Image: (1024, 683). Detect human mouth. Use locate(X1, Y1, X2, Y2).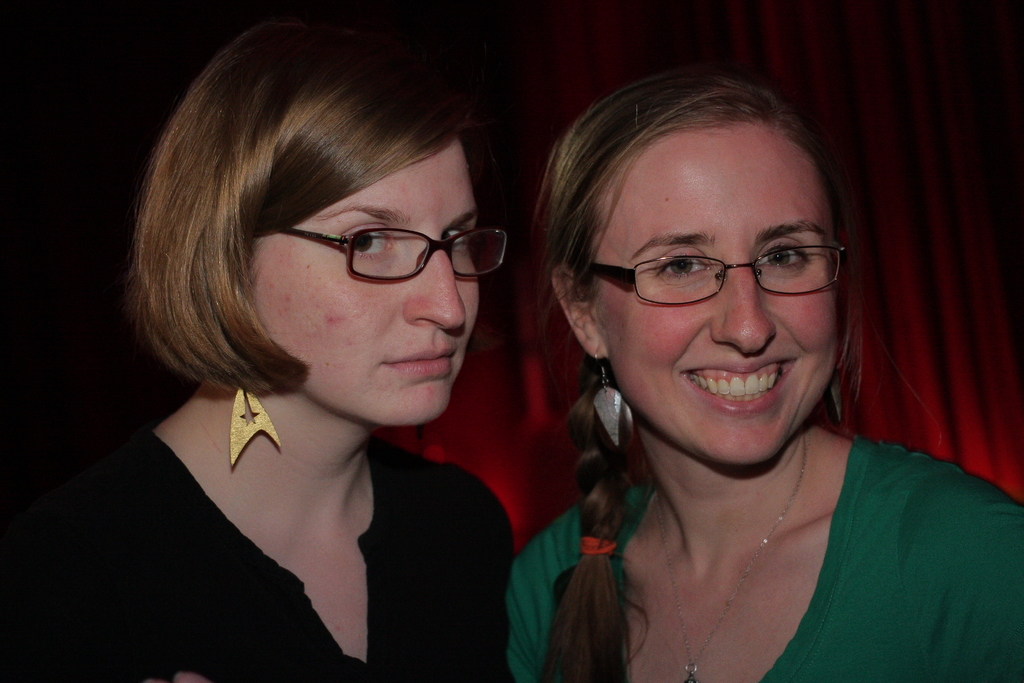
locate(382, 347, 461, 377).
